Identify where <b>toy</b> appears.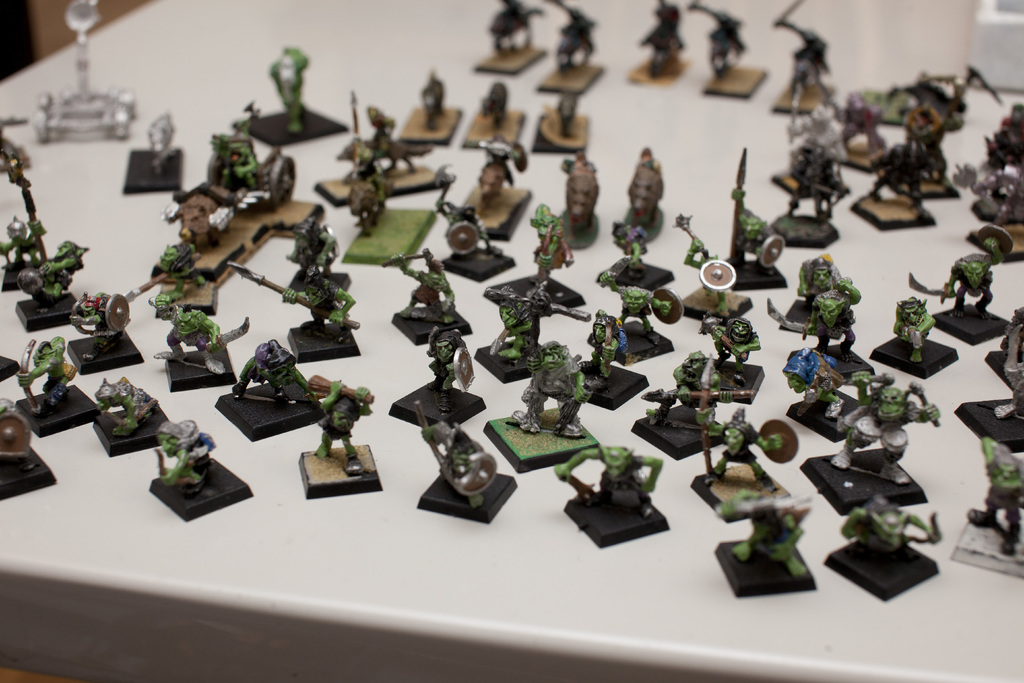
Appears at crop(132, 113, 323, 314).
